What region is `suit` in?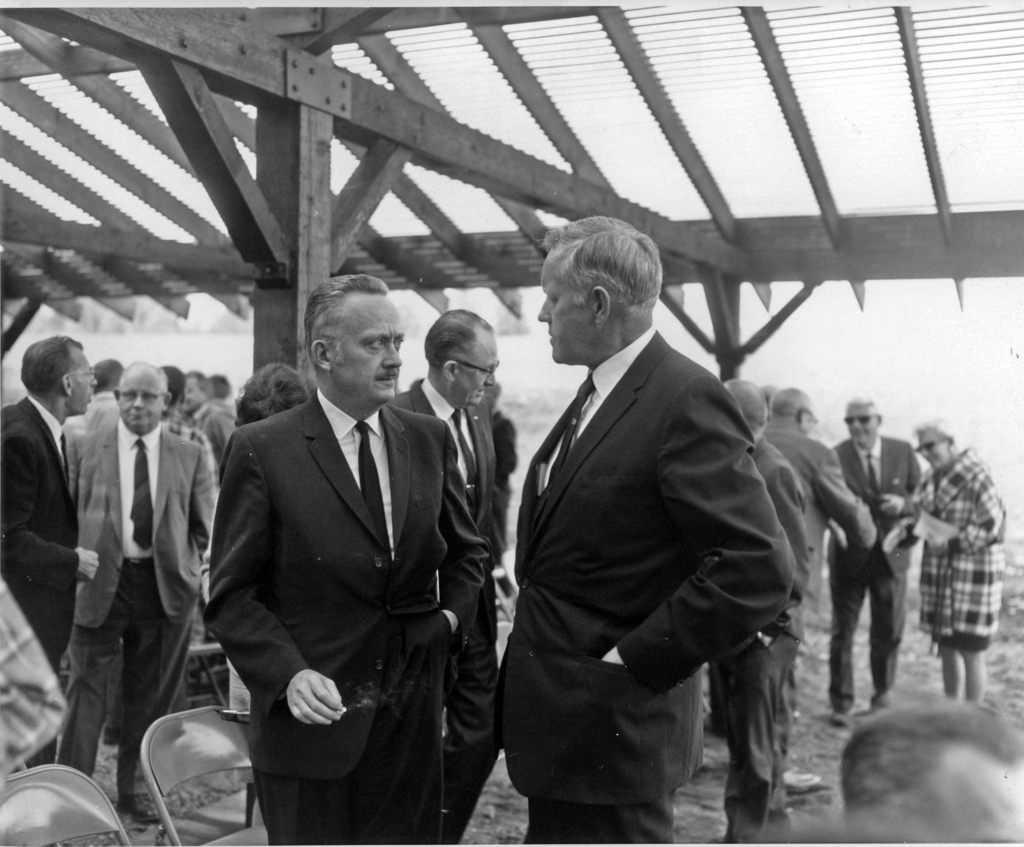
(x1=827, y1=439, x2=929, y2=715).
